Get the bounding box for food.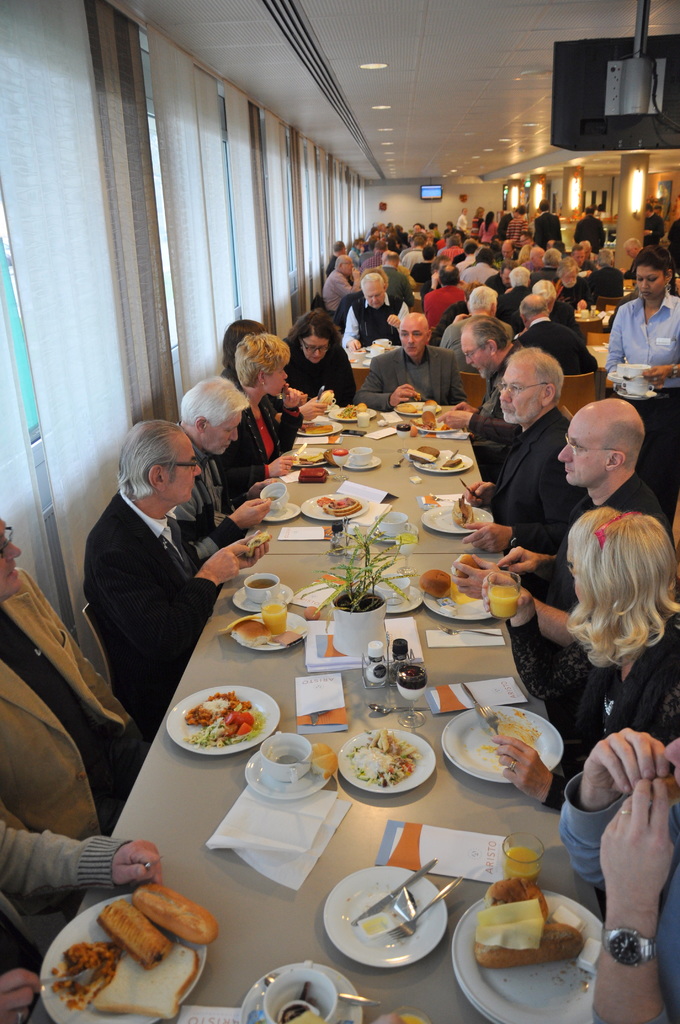
313:496:362:517.
